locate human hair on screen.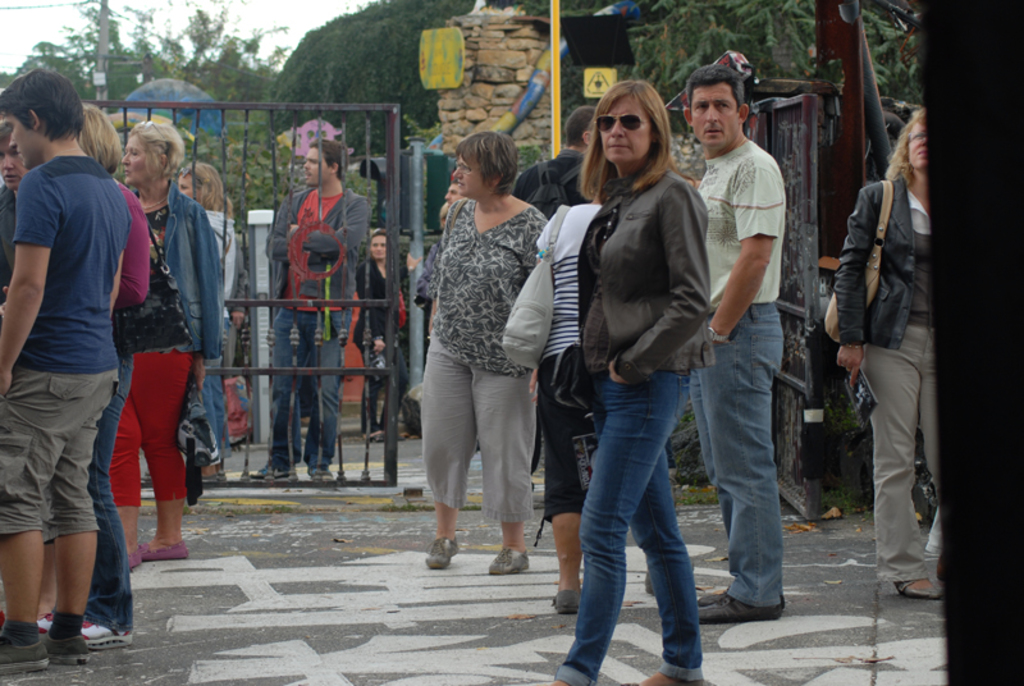
On screen at <region>310, 134, 347, 182</region>.
